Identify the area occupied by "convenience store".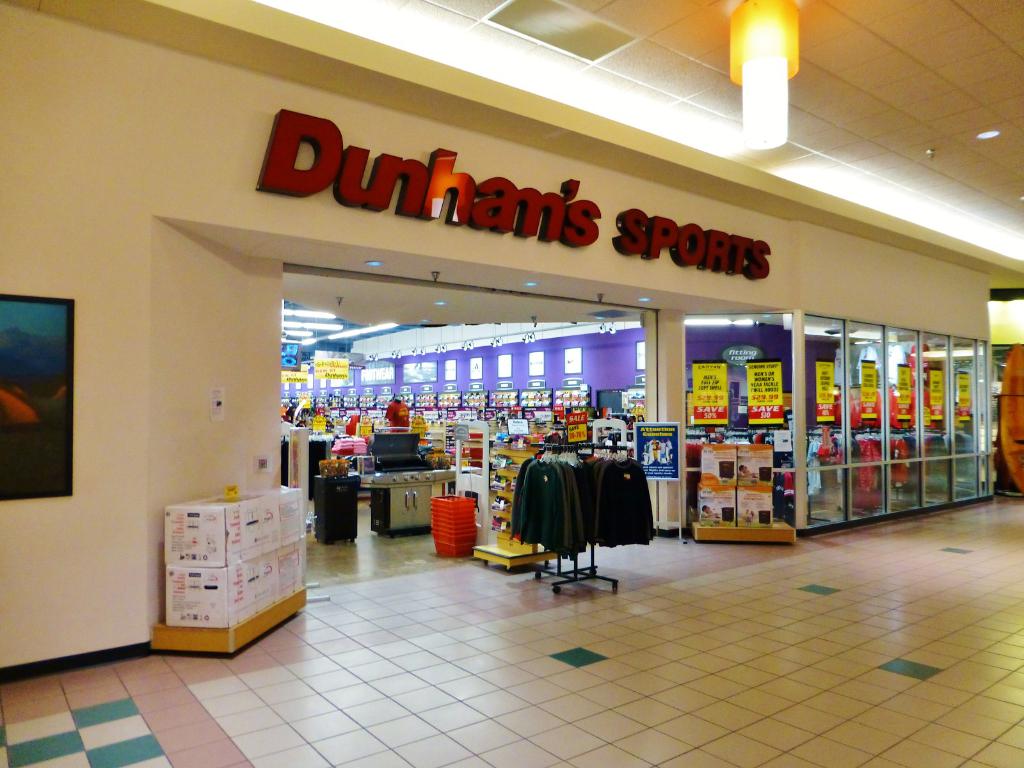
Area: bbox=[0, 1, 1023, 684].
